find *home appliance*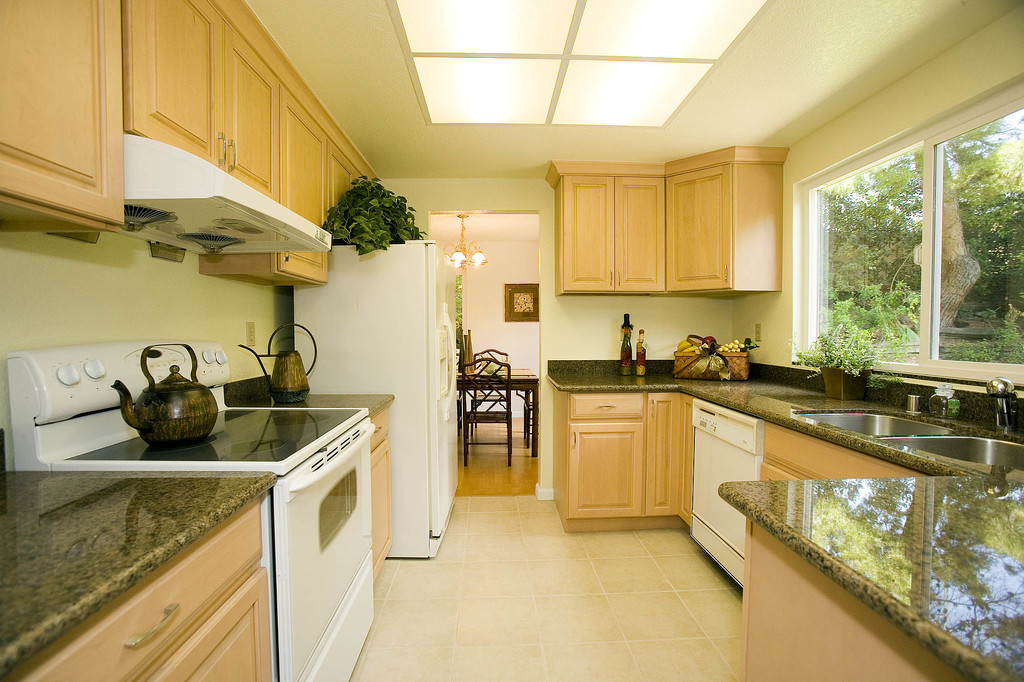
686/399/767/591
